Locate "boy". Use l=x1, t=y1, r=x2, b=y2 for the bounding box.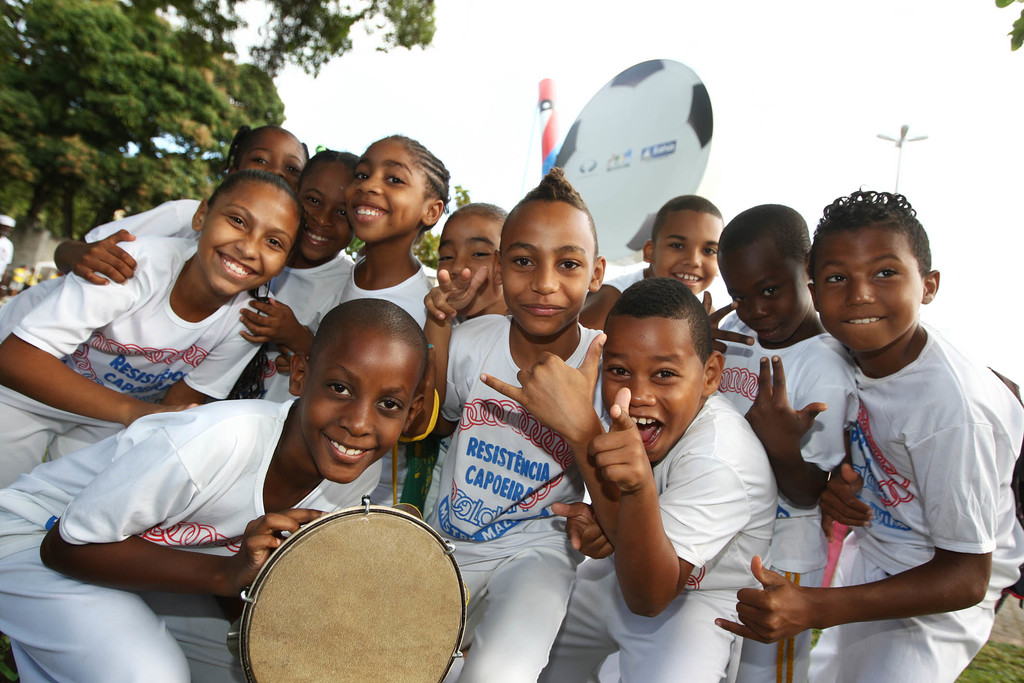
l=273, t=151, r=372, b=409.
